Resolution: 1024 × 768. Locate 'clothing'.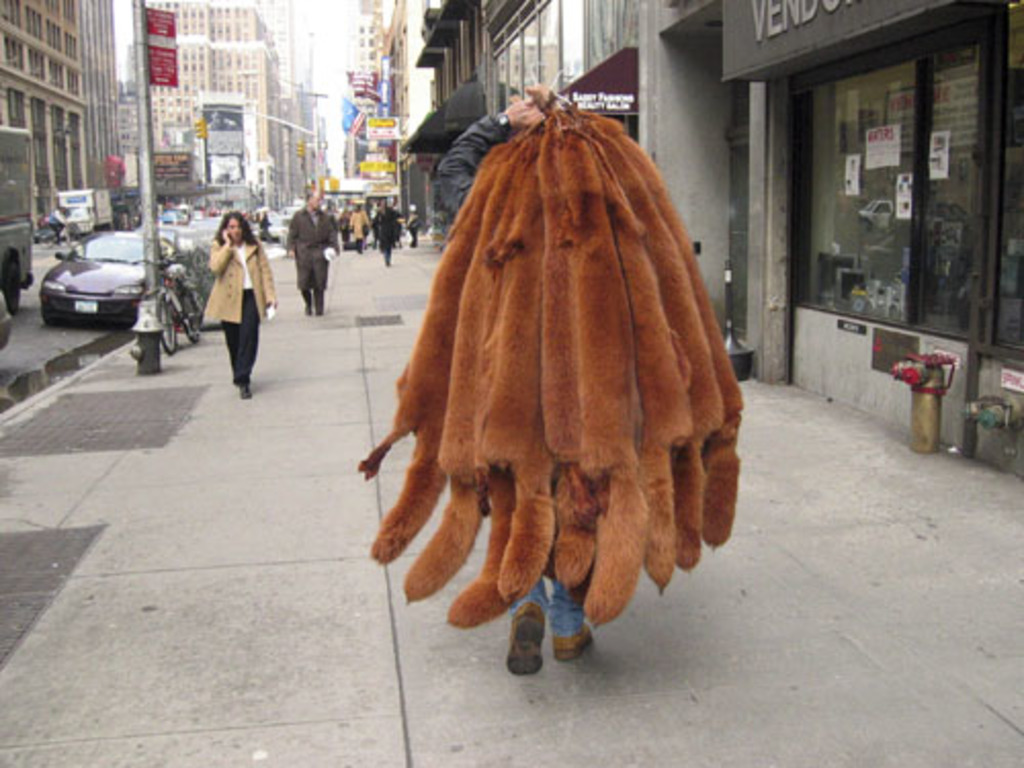
354,207,365,244.
